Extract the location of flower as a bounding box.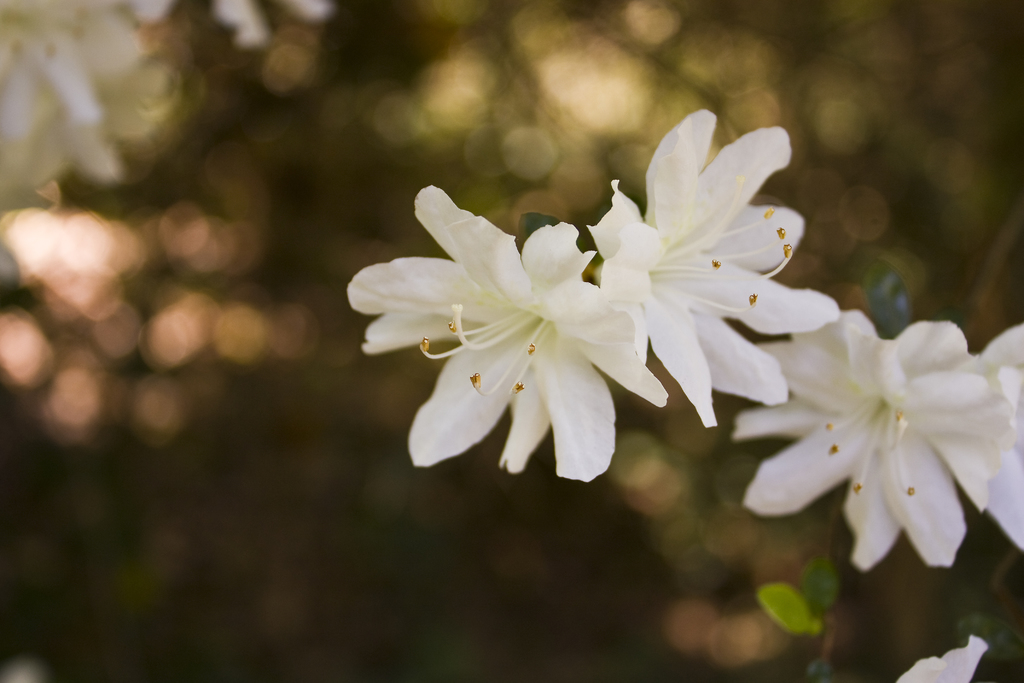
[896,633,985,682].
